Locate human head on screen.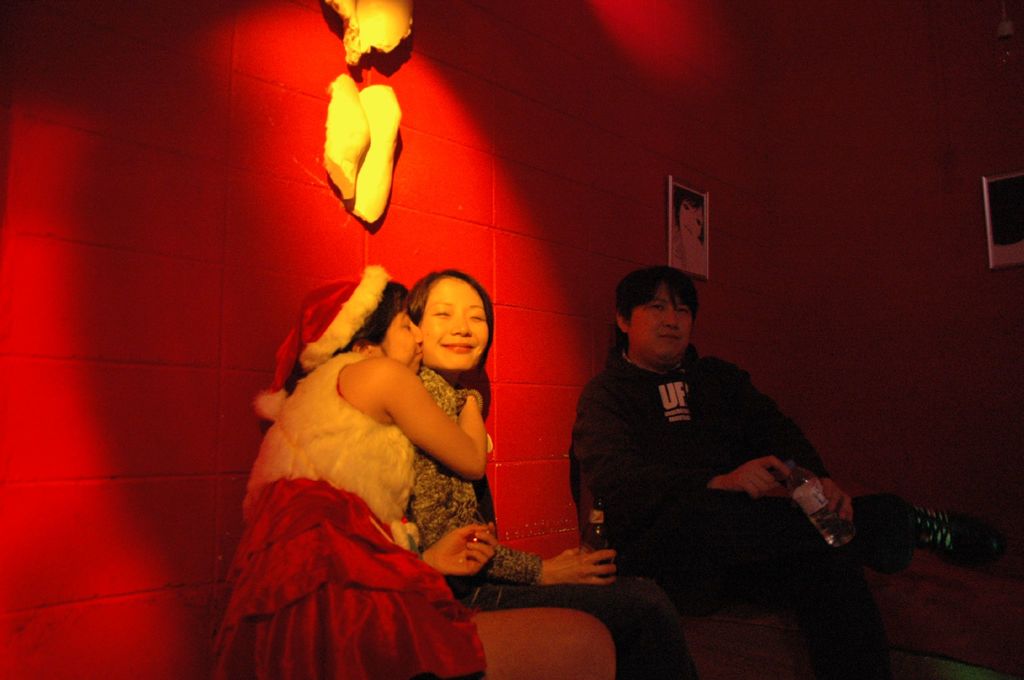
On screen at <region>298, 284, 424, 375</region>.
